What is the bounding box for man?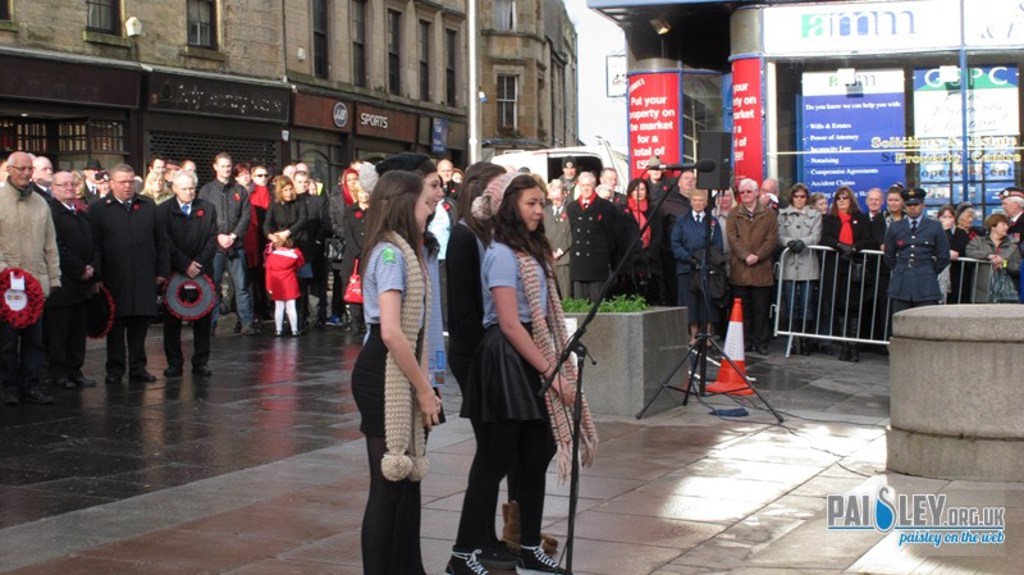
bbox=(673, 184, 724, 298).
